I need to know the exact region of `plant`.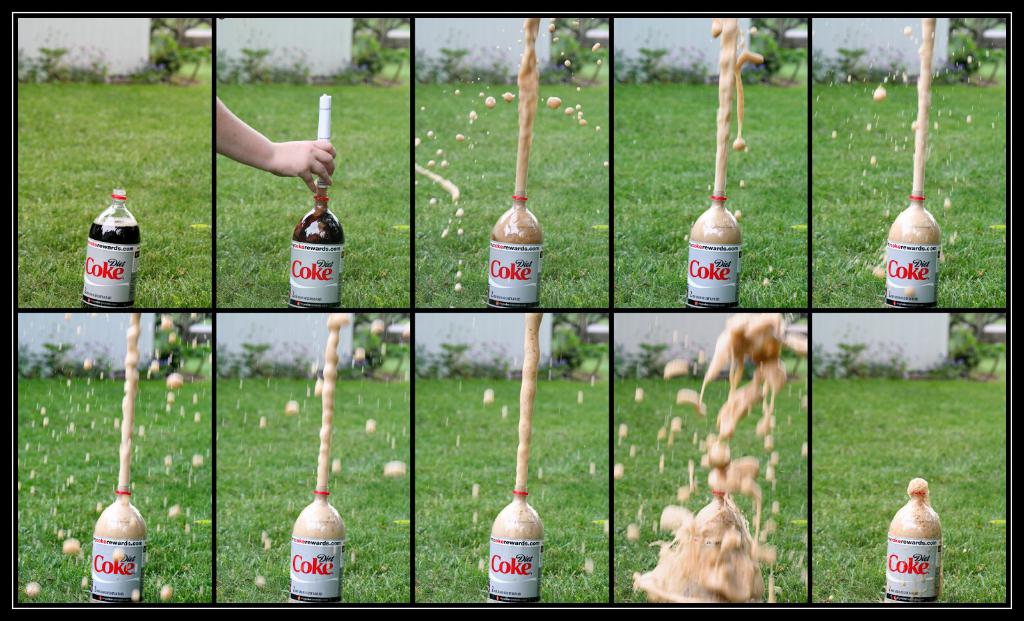
Region: locate(345, 320, 399, 378).
